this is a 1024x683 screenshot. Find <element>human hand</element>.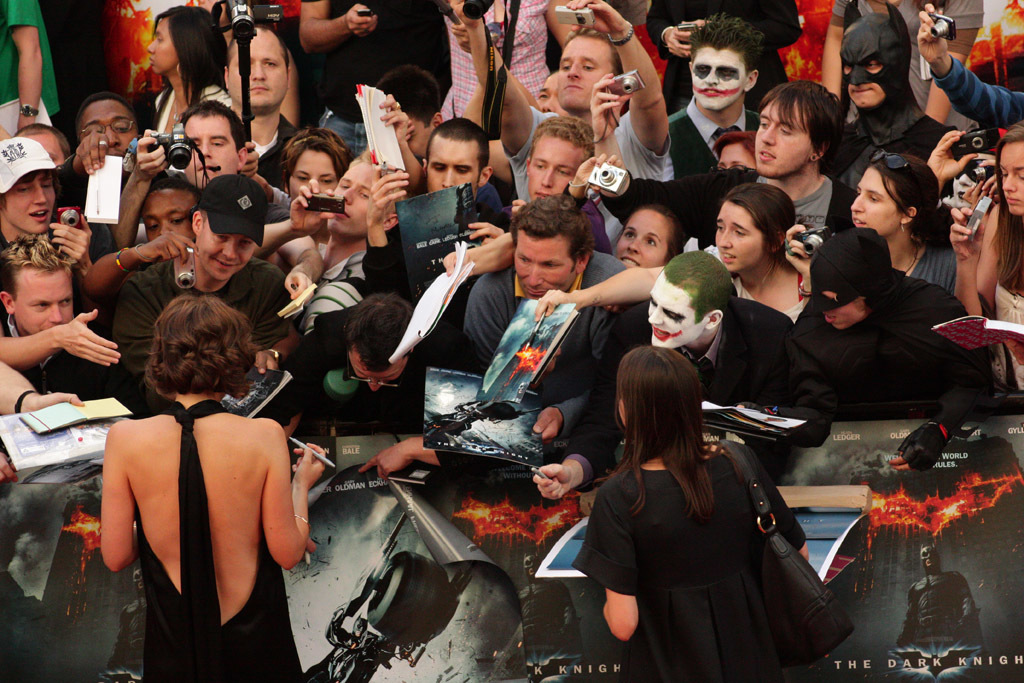
Bounding box: Rect(781, 224, 817, 278).
